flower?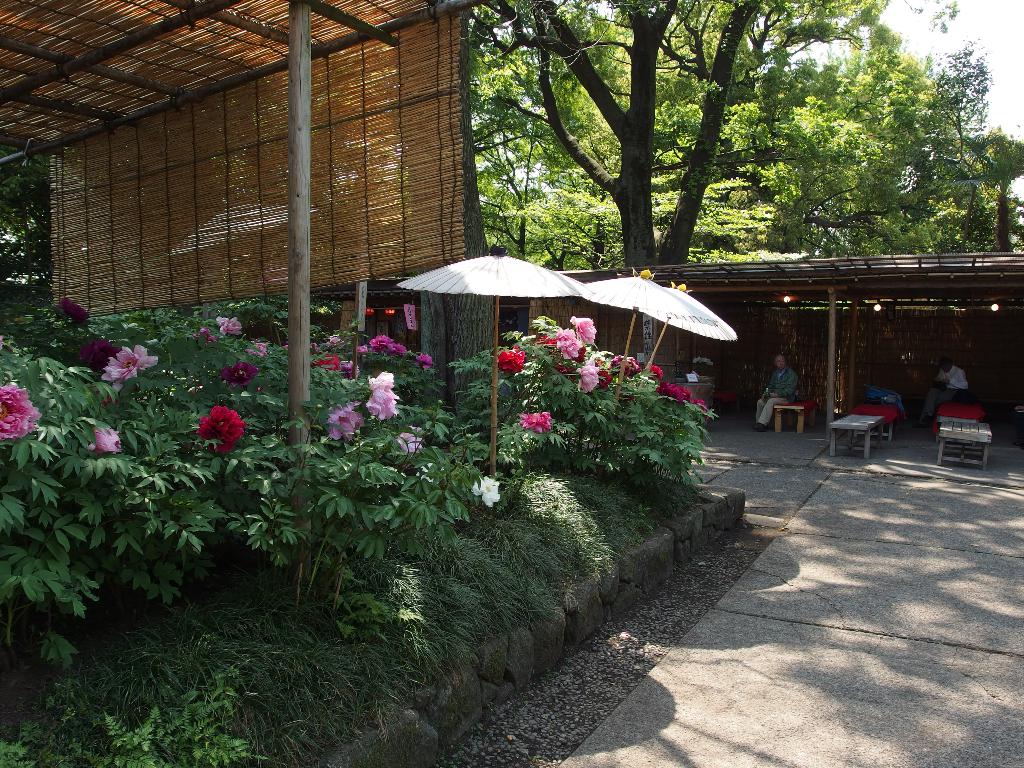
l=518, t=412, r=553, b=429
